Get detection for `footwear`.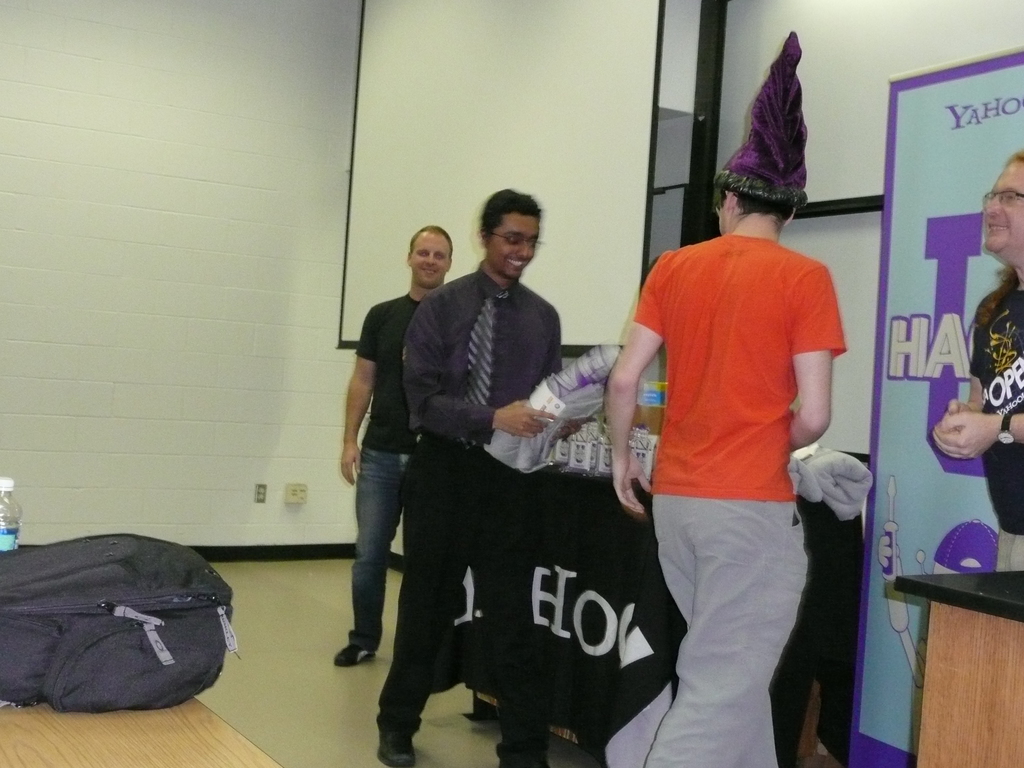
Detection: x1=501 y1=748 x2=547 y2=767.
